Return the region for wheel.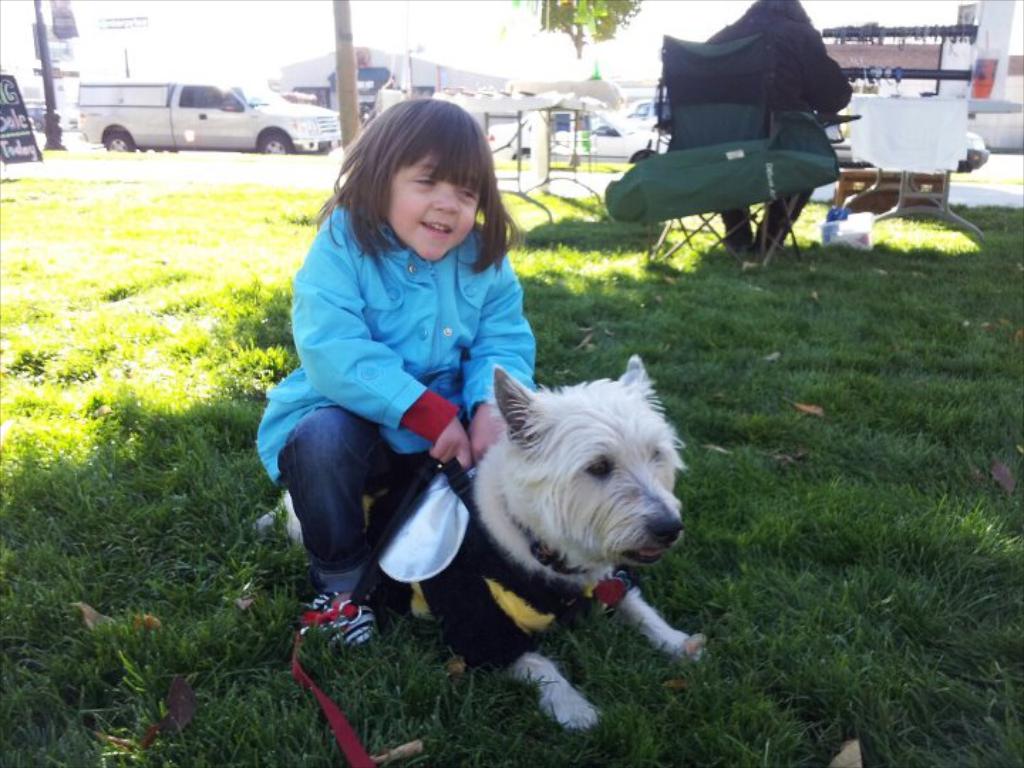
box=[98, 127, 129, 156].
